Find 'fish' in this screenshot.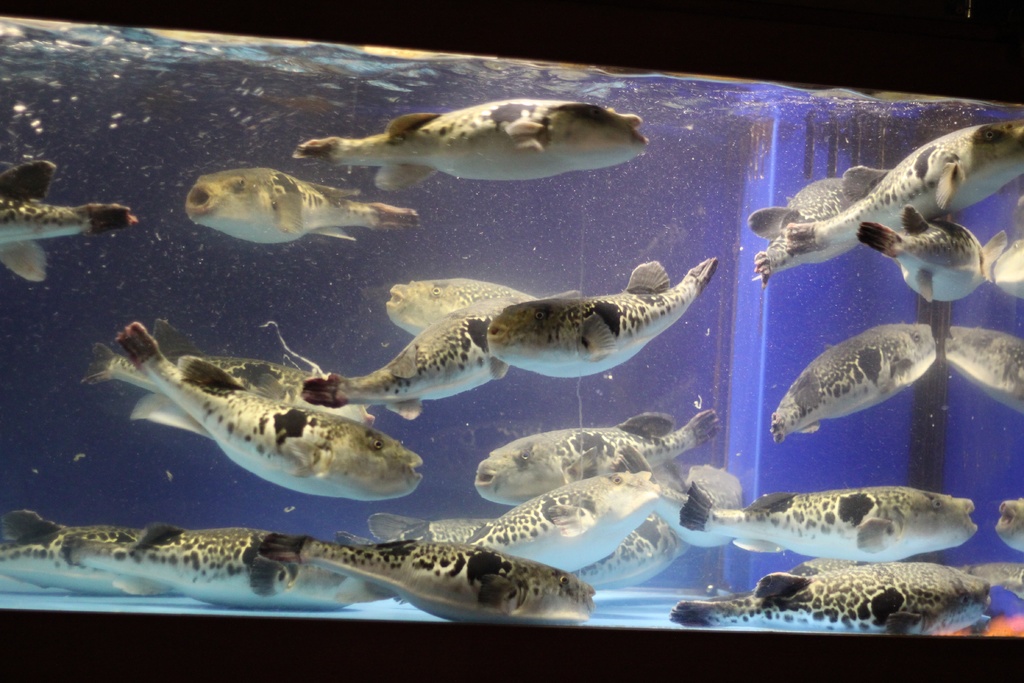
The bounding box for 'fish' is box(118, 309, 429, 501).
